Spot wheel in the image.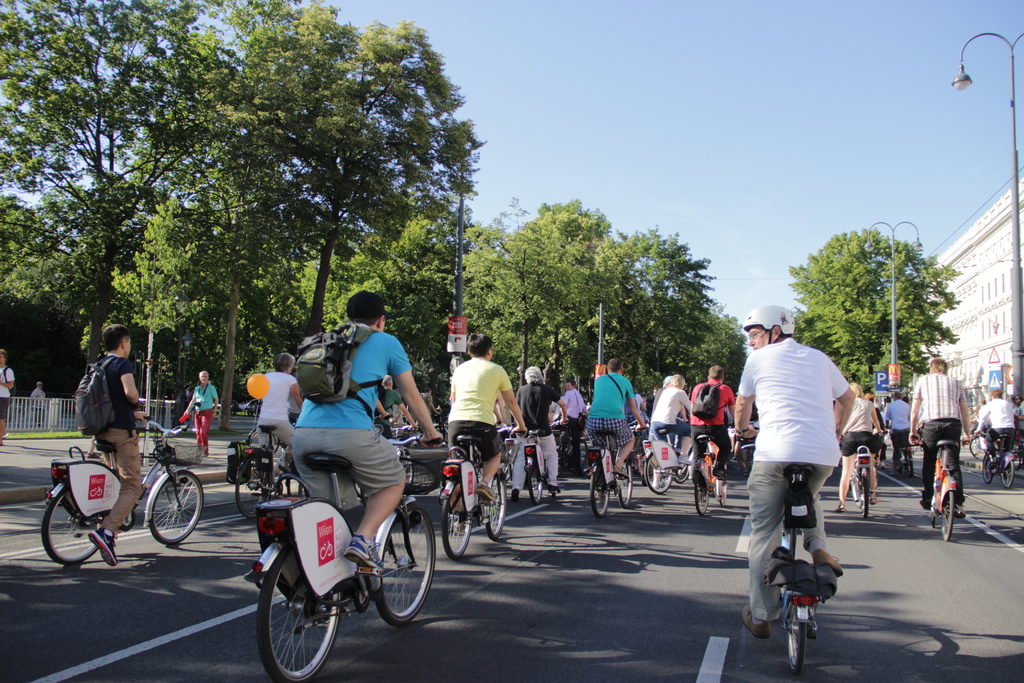
wheel found at {"x1": 616, "y1": 462, "x2": 635, "y2": 505}.
